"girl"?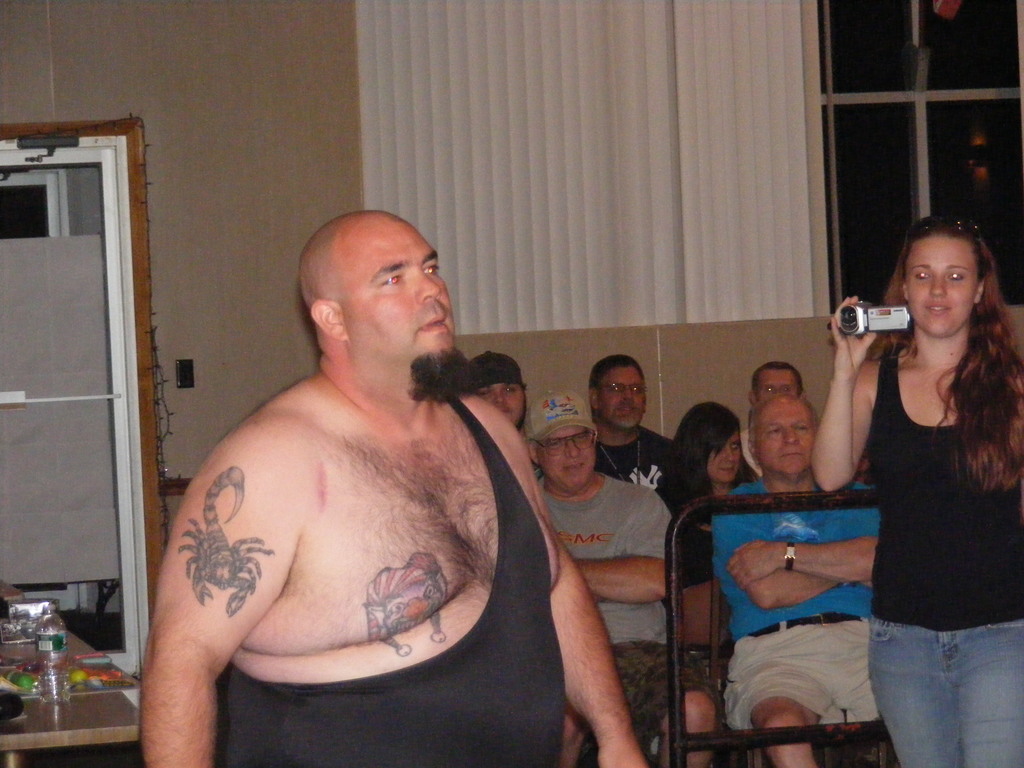
[left=804, top=214, right=1021, bottom=767]
